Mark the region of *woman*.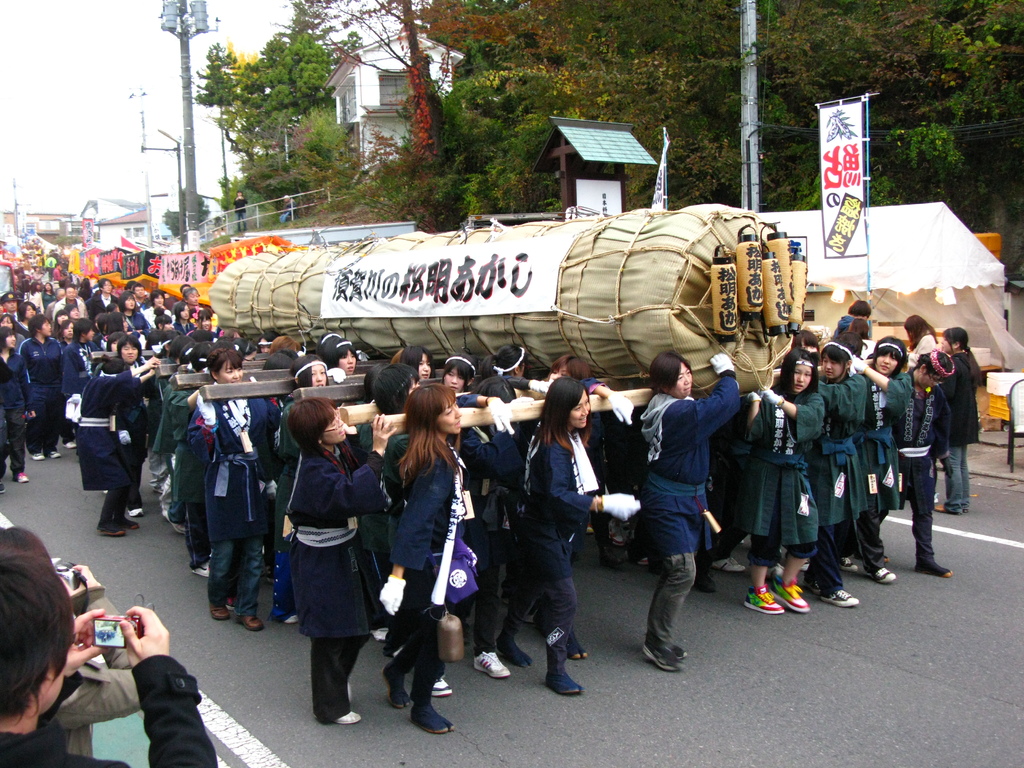
Region: 289:398:395:728.
